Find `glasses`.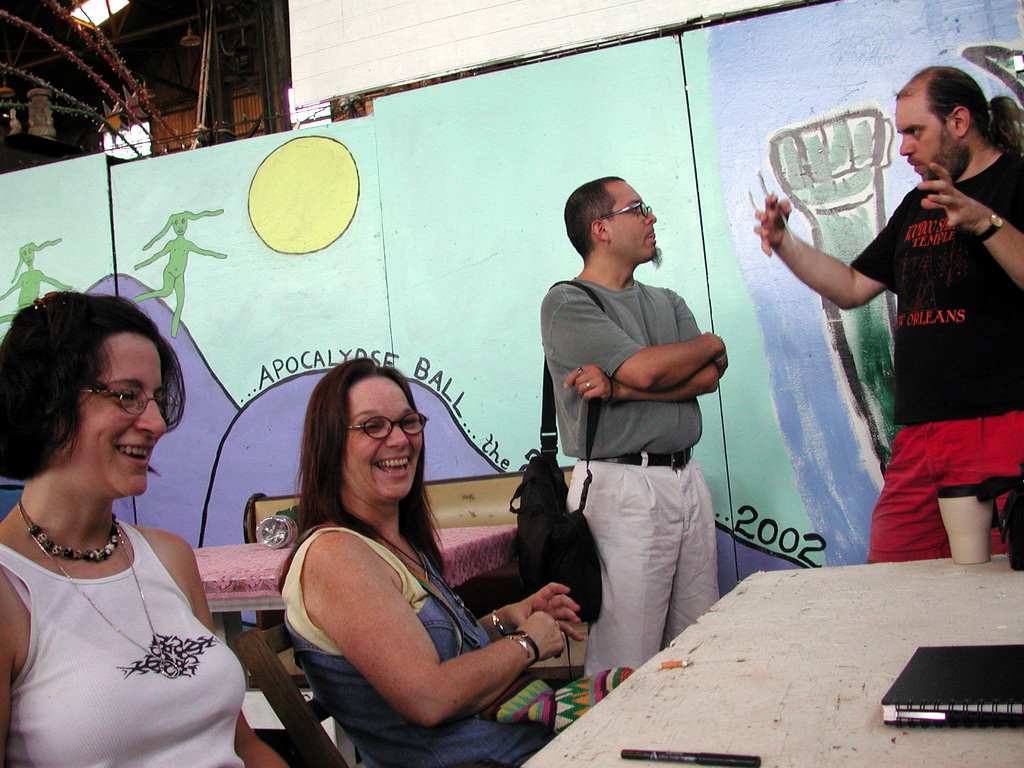
BBox(345, 414, 430, 445).
